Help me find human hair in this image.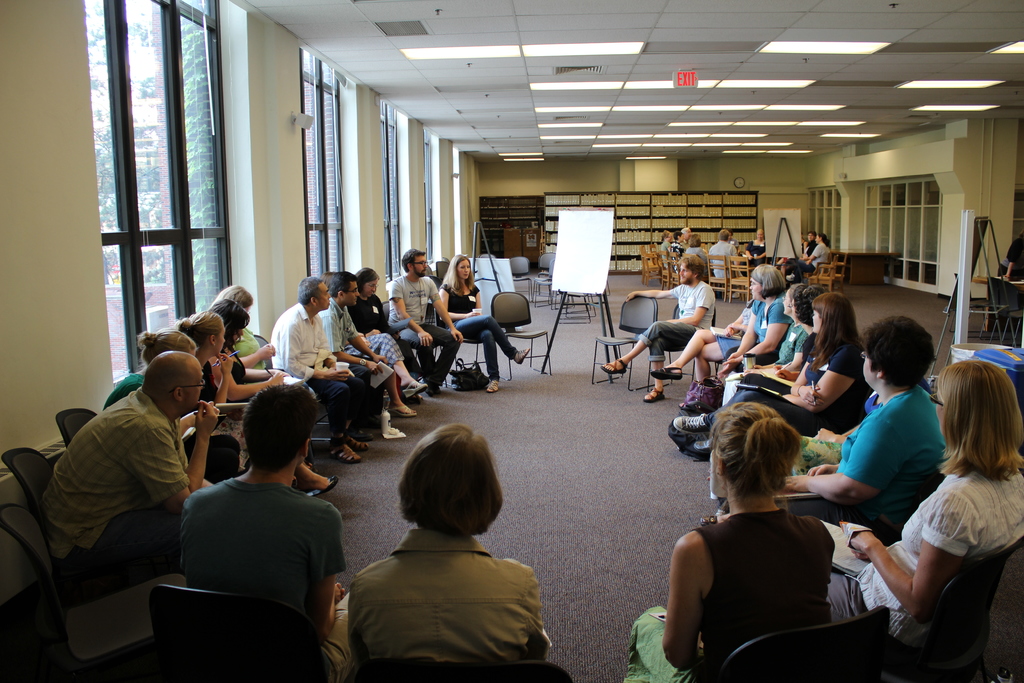
Found it: x1=137, y1=332, x2=201, y2=366.
